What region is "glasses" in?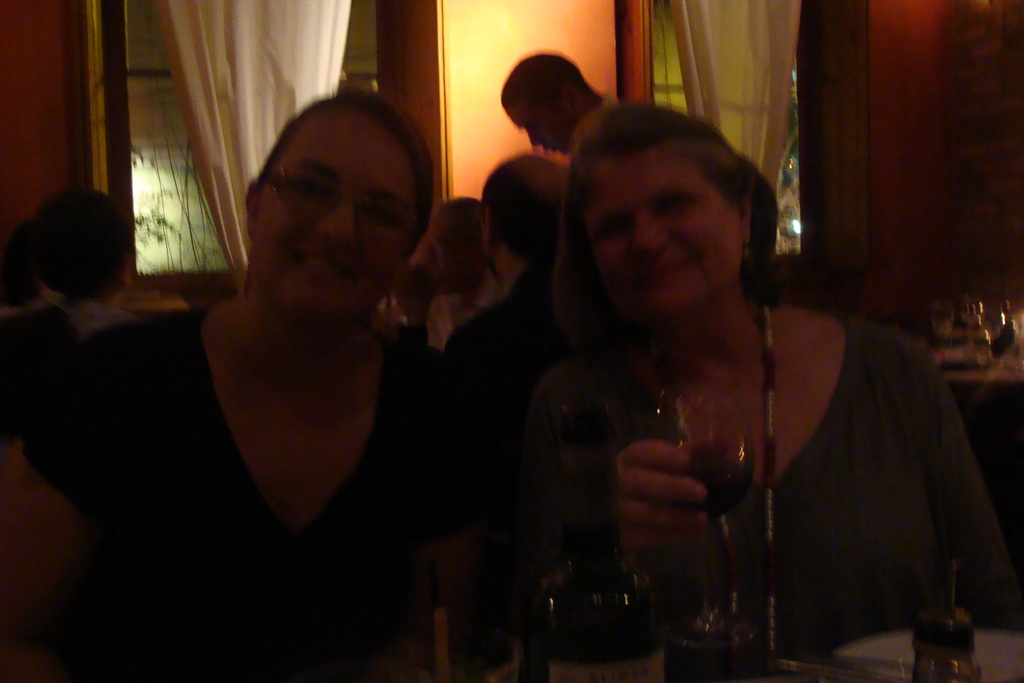
256 161 420 252.
